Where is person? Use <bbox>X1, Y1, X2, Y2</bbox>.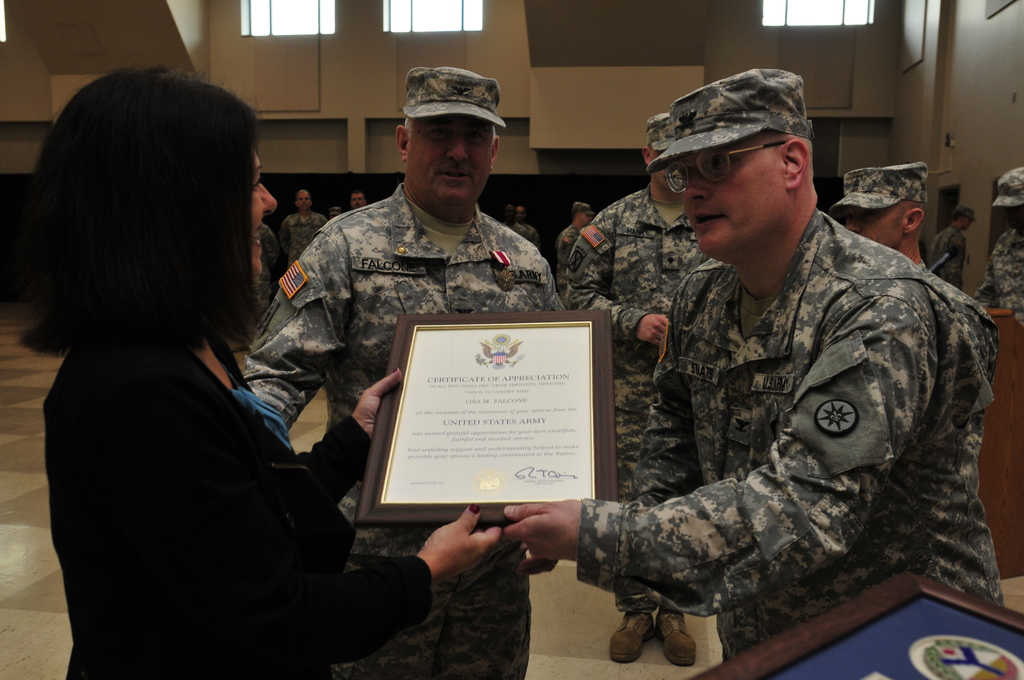
<bbox>17, 69, 506, 679</bbox>.
